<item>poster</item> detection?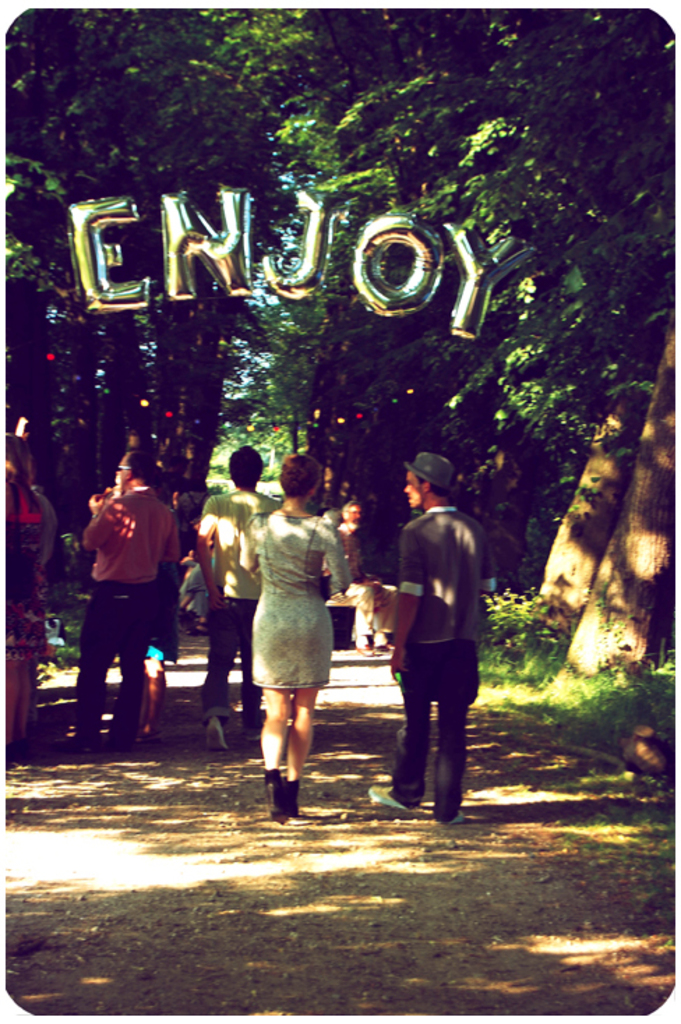
0:1:680:1023
